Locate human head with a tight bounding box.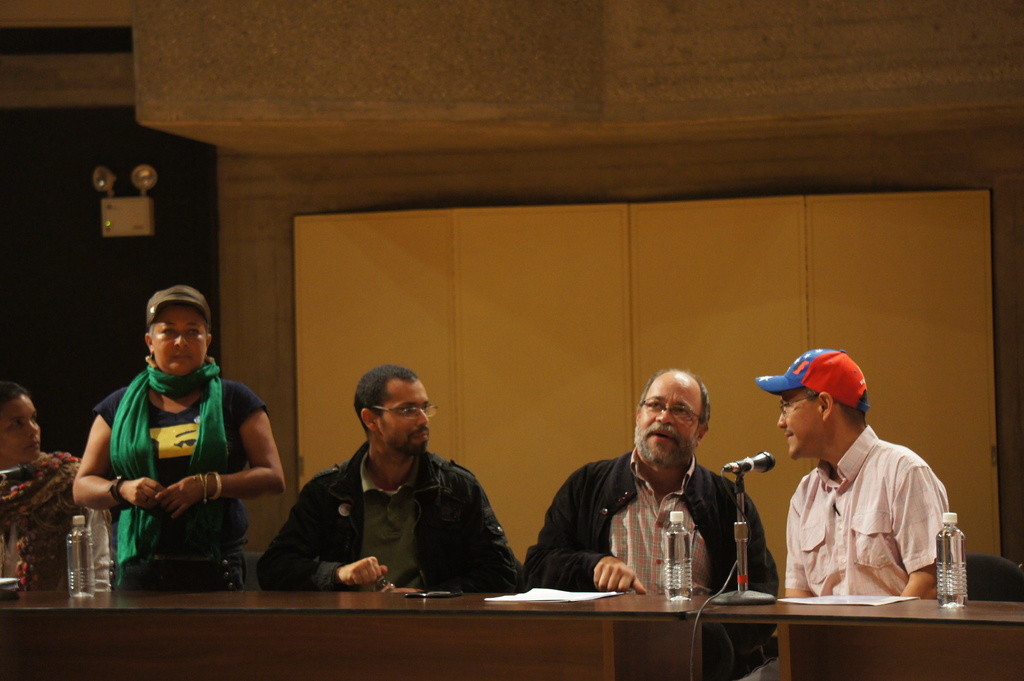
bbox=[0, 380, 42, 461].
